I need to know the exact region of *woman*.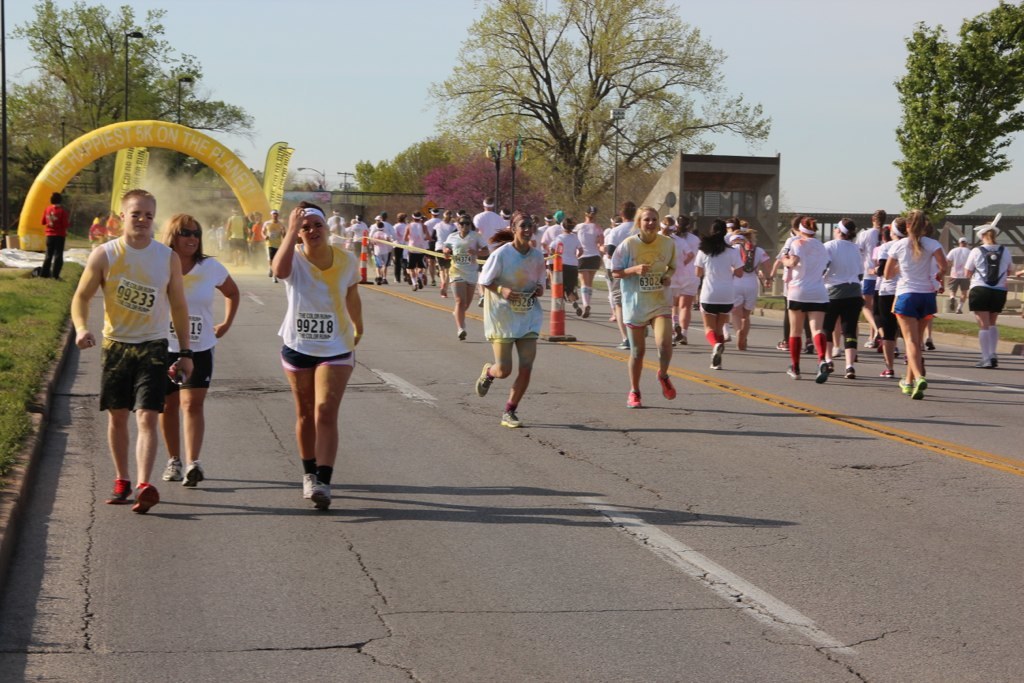
Region: [659, 216, 700, 348].
